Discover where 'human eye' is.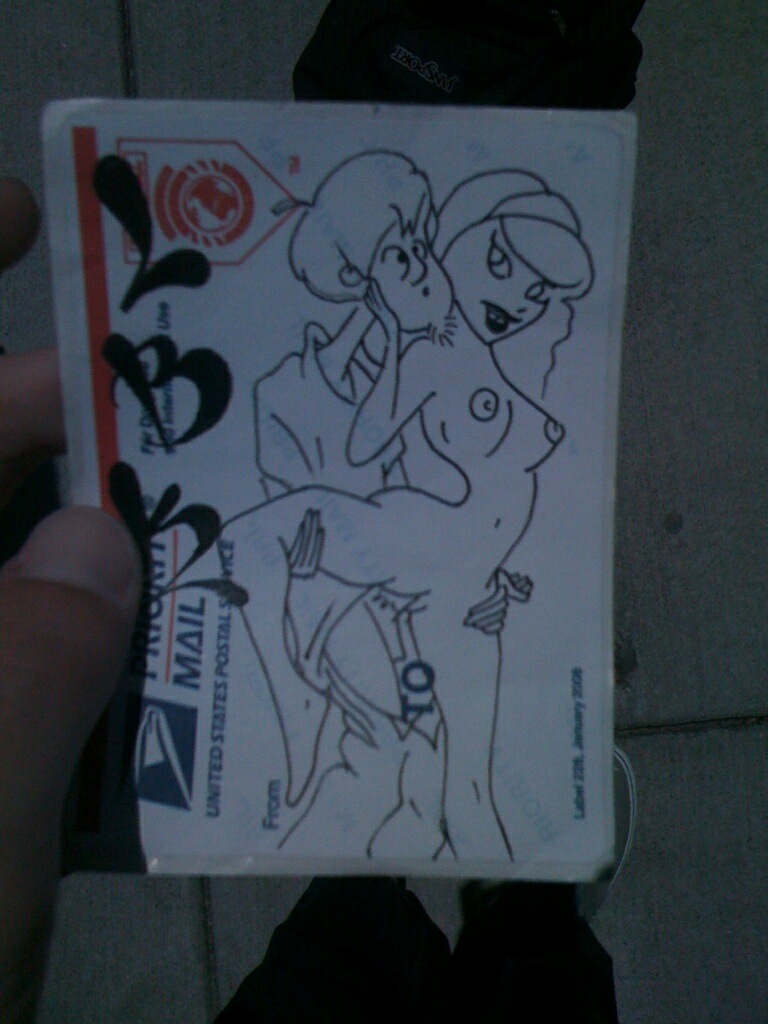
Discovered at 380:244:413:275.
